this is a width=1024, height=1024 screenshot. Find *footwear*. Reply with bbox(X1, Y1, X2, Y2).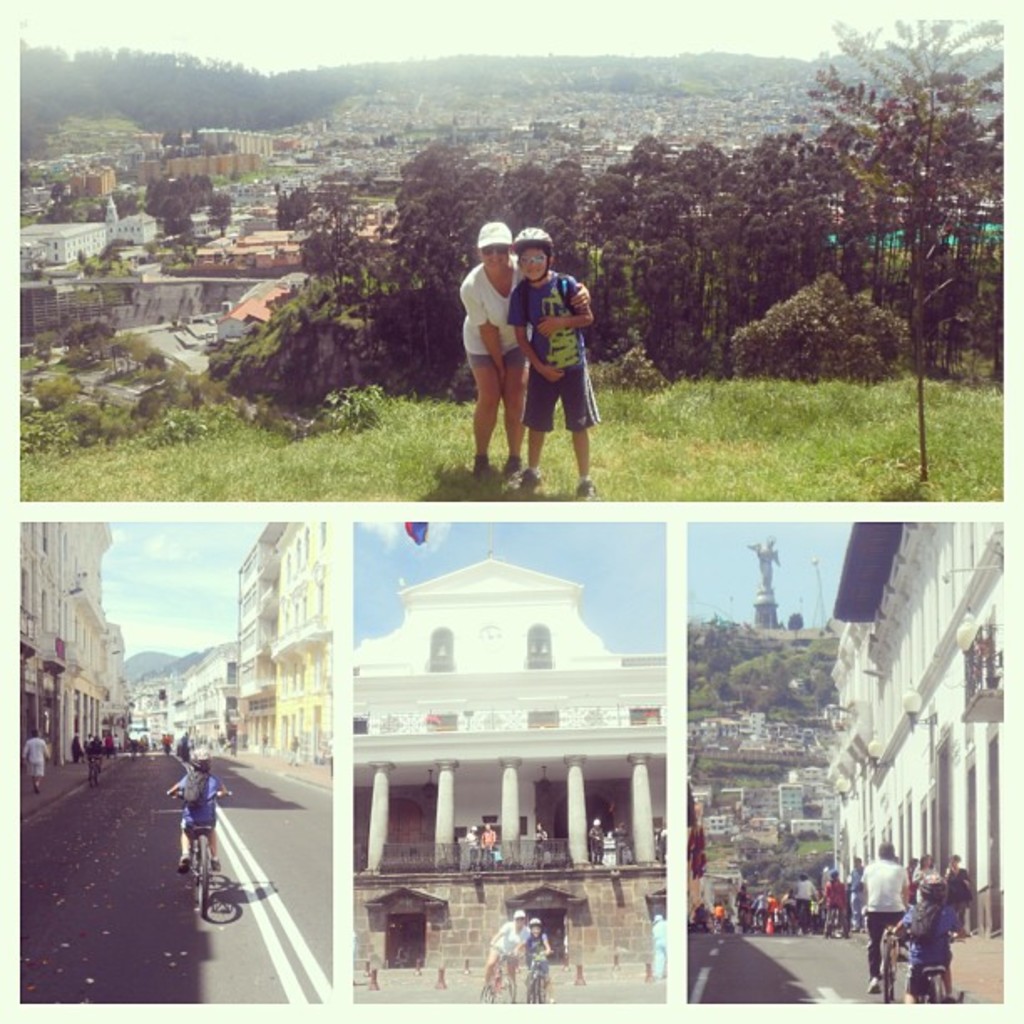
bbox(510, 453, 527, 477).
